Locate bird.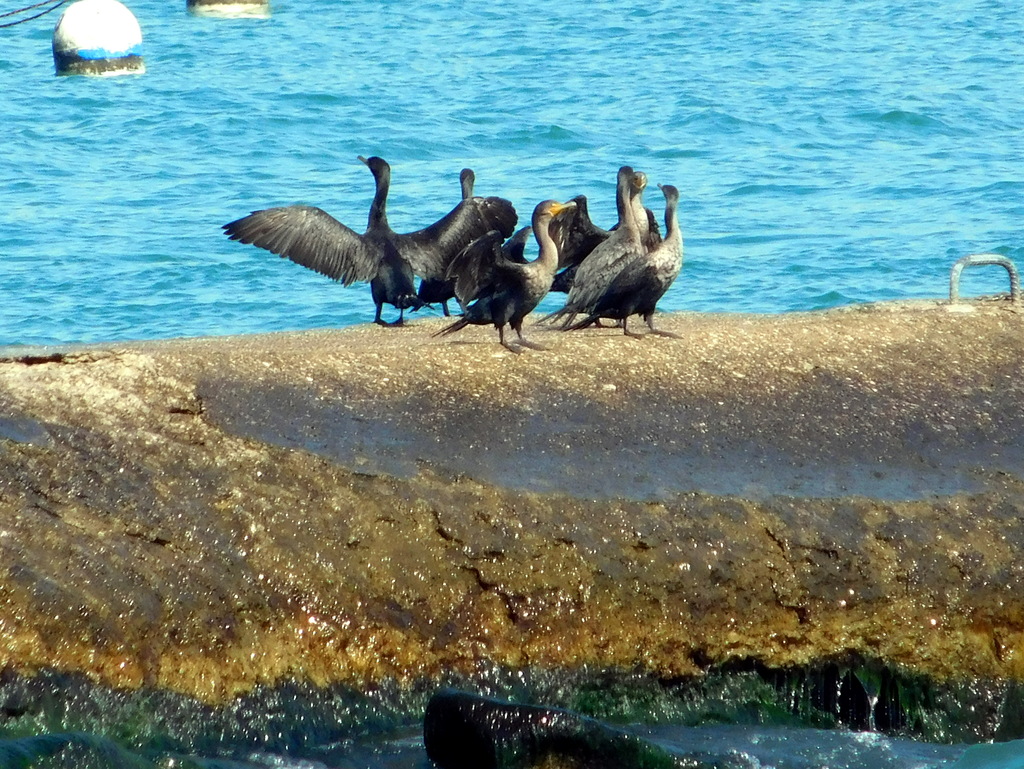
Bounding box: select_region(573, 170, 691, 340).
